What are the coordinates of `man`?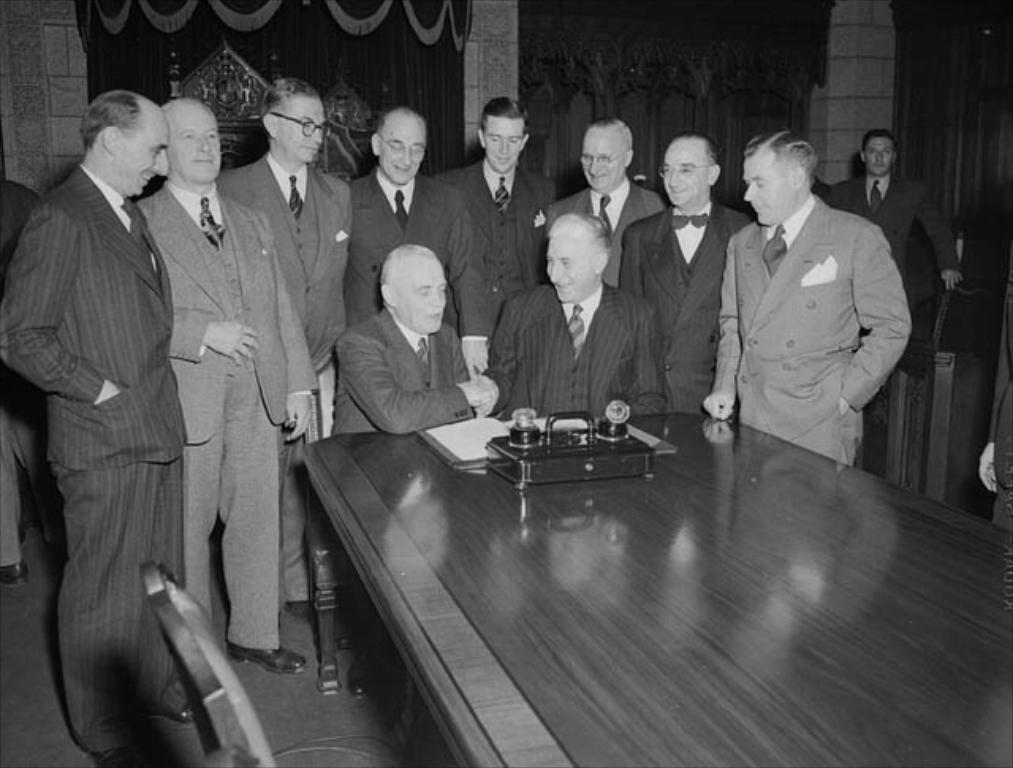
0:174:43:586.
